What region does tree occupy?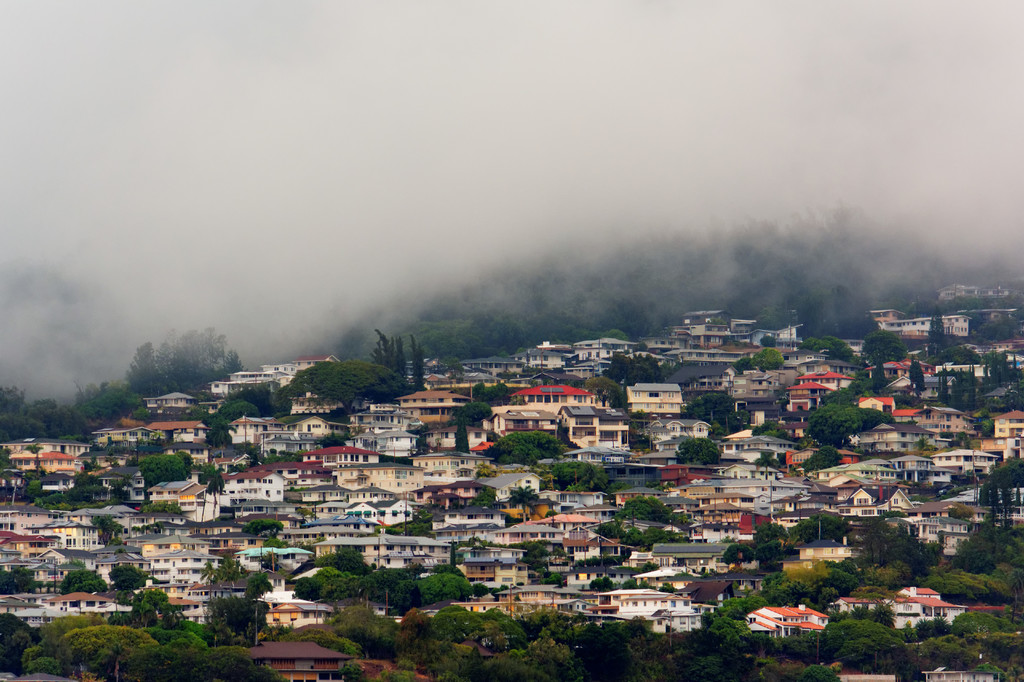
BBox(442, 356, 464, 374).
